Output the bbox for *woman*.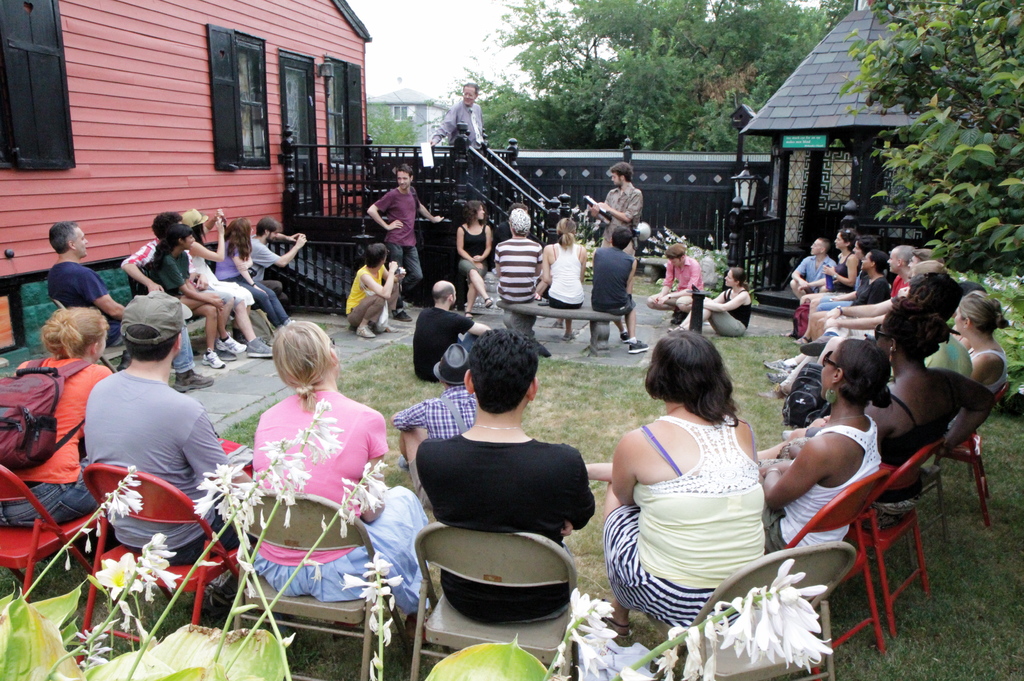
(541,222,584,341).
